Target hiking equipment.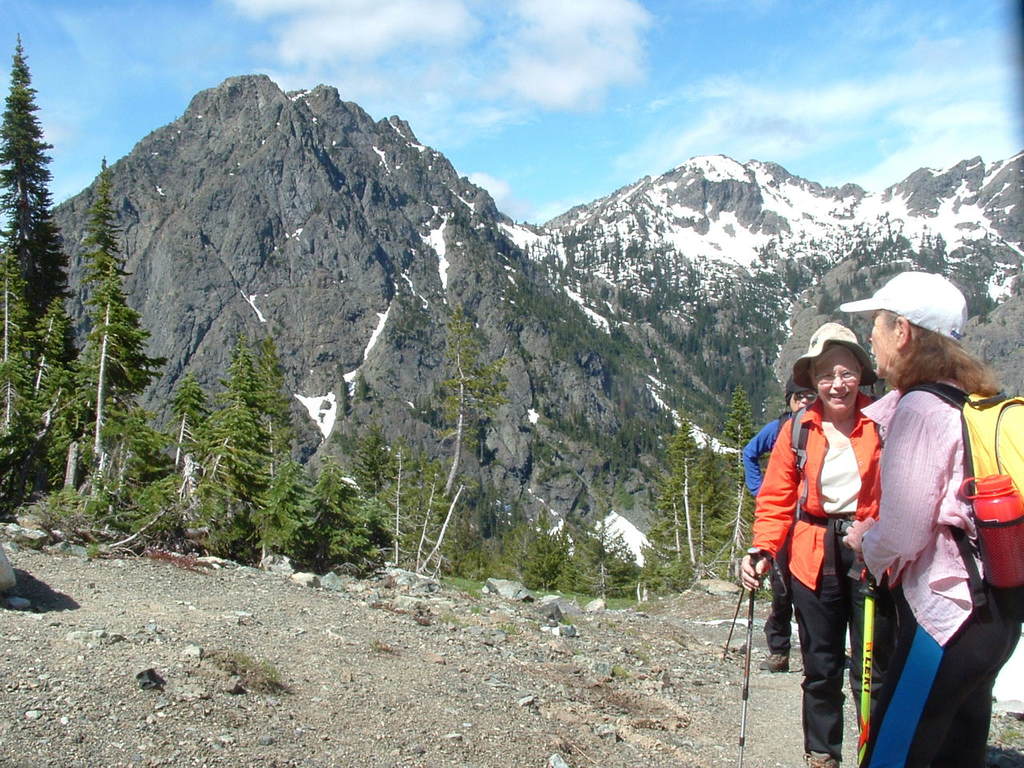
Target region: [898,379,1023,623].
